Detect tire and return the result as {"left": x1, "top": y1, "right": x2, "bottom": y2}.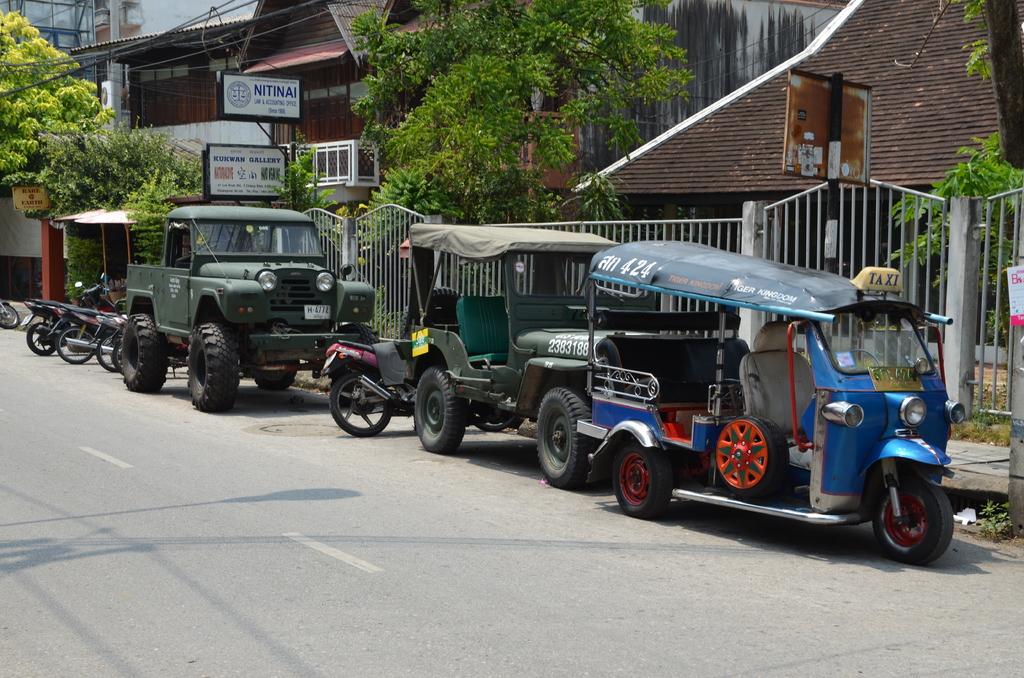
{"left": 28, "top": 323, "right": 55, "bottom": 353}.
